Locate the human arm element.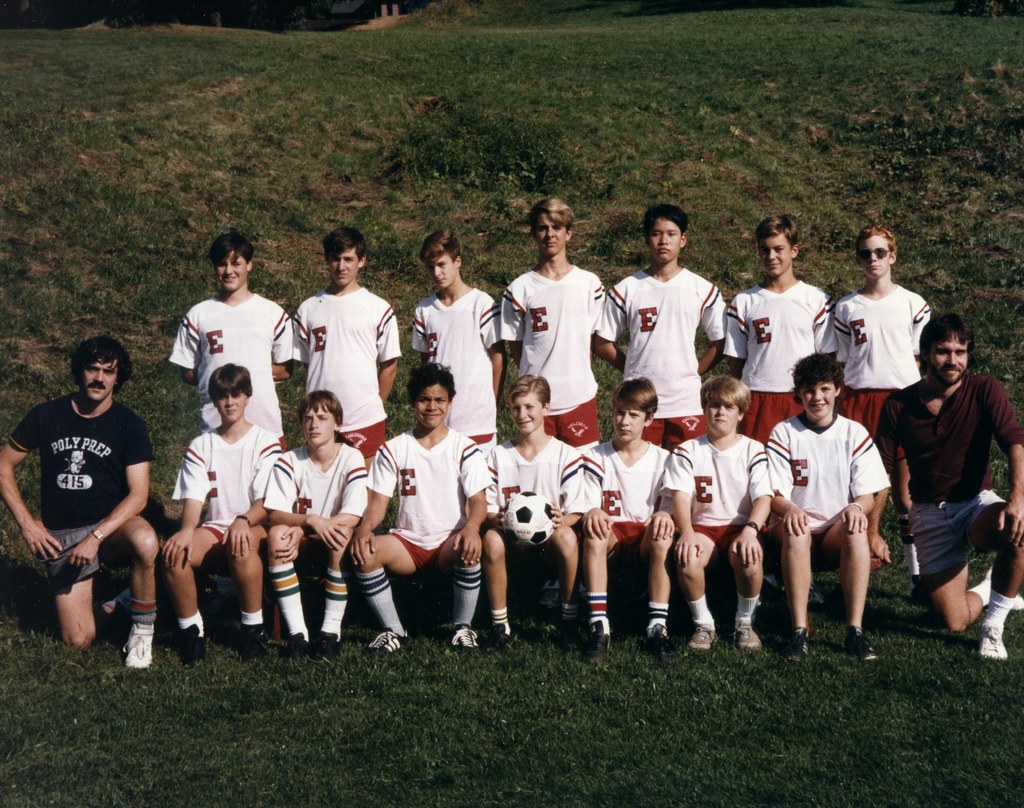
Element bbox: rect(545, 448, 586, 528).
